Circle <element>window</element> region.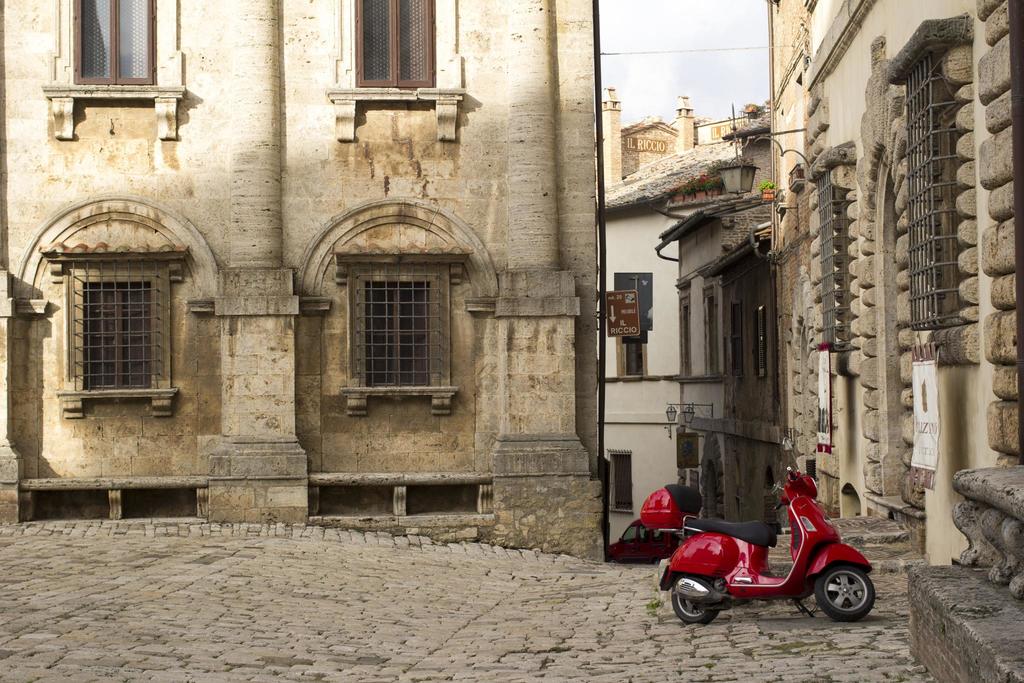
Region: [left=349, top=0, right=433, bottom=92].
